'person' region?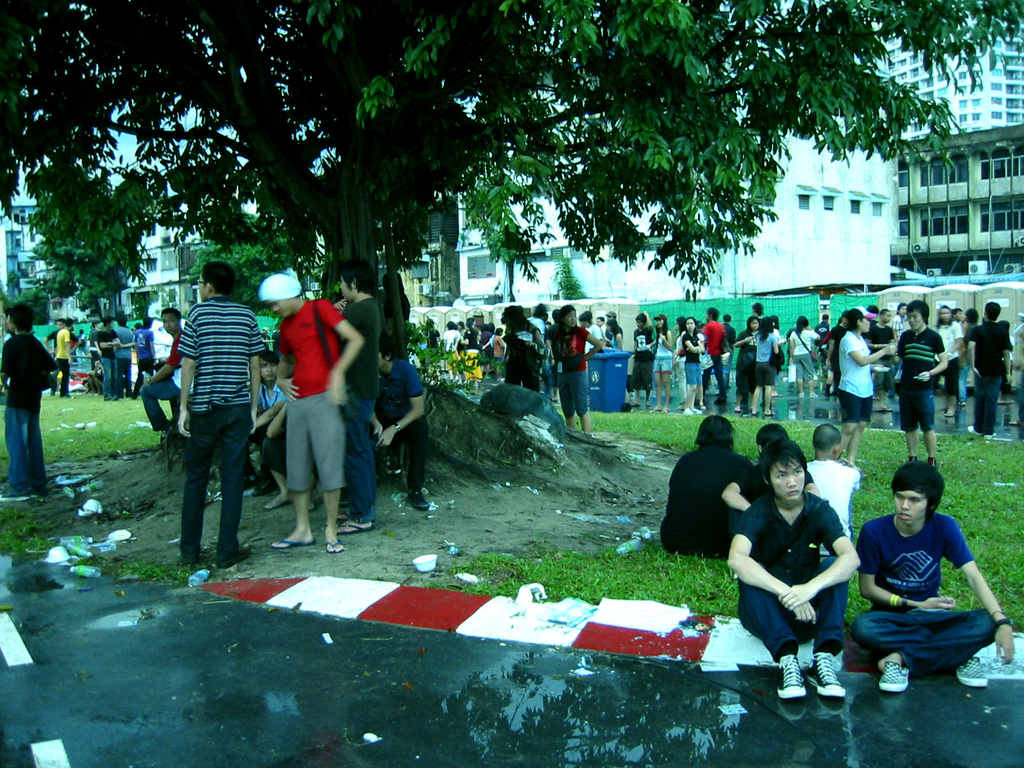
bbox(789, 321, 817, 404)
